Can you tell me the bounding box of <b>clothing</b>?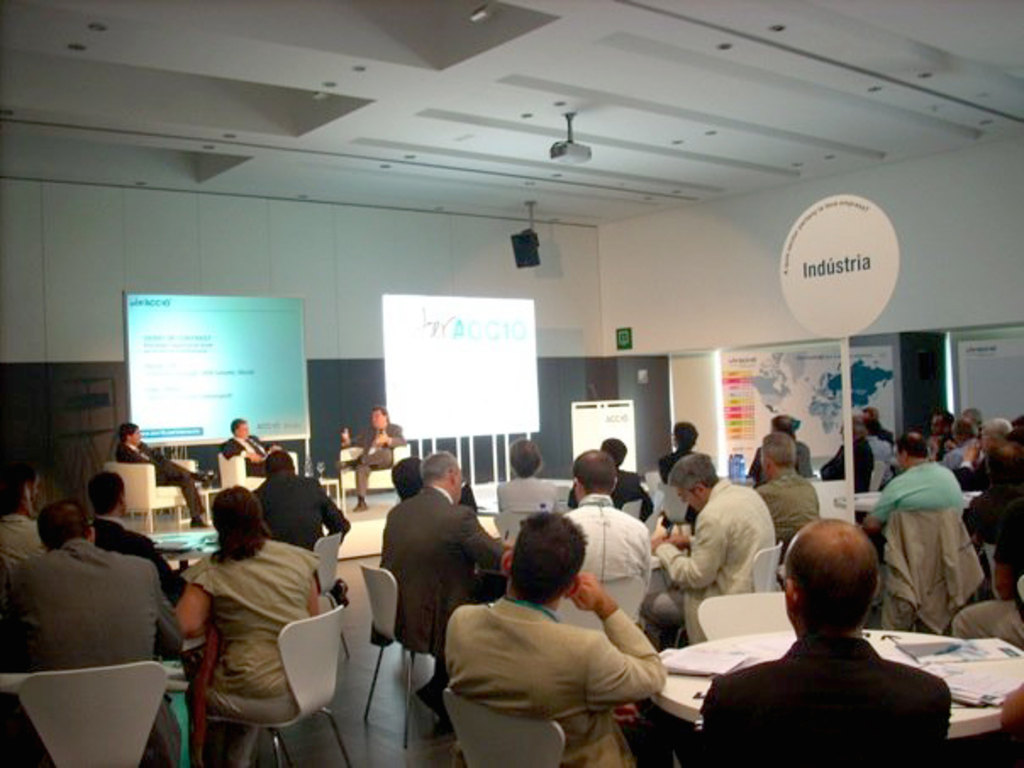
x1=497, y1=470, x2=559, y2=519.
